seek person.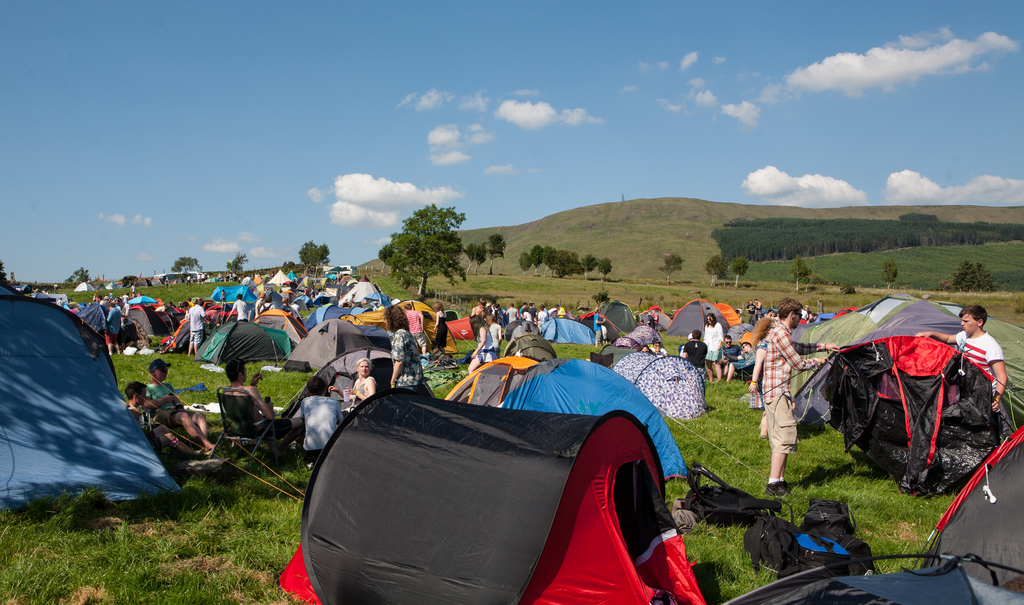
329,356,374,415.
